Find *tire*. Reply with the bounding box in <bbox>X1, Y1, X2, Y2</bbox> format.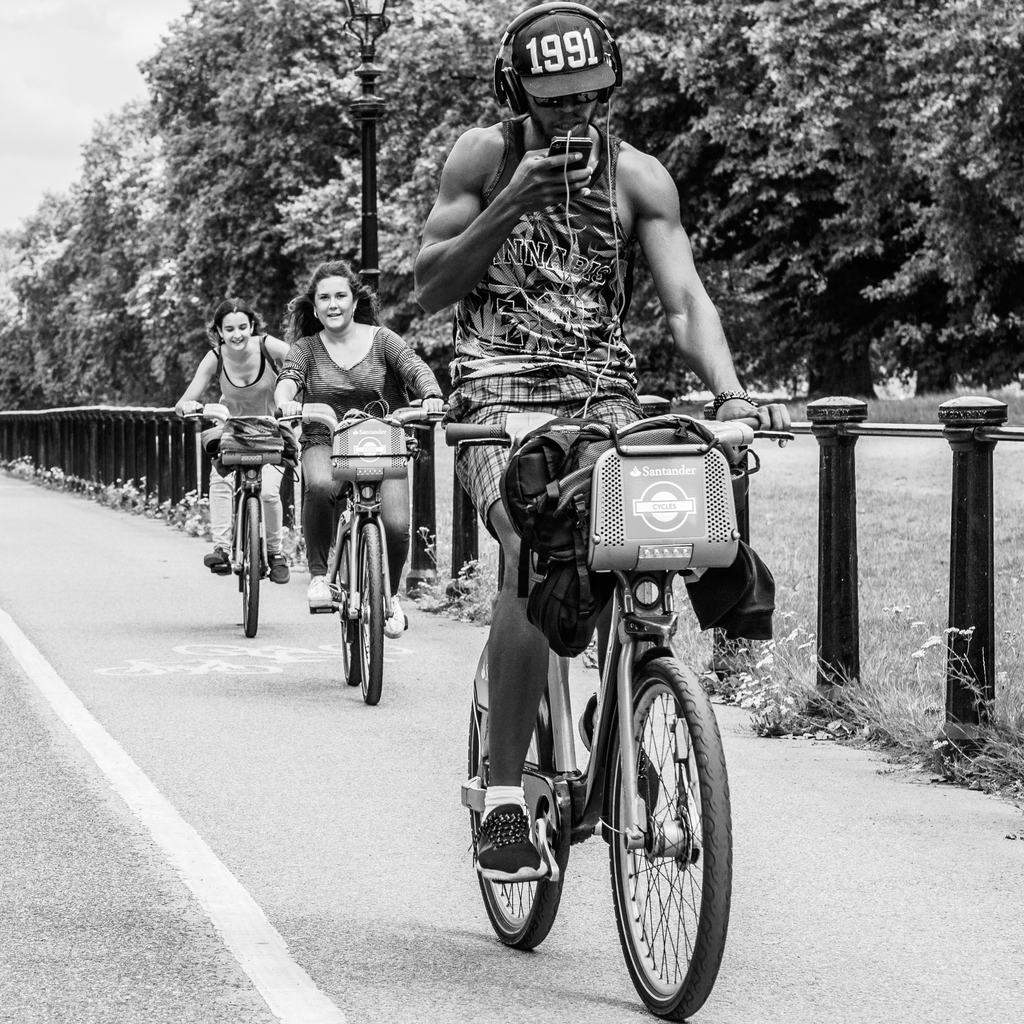
<bbox>362, 522, 386, 705</bbox>.
